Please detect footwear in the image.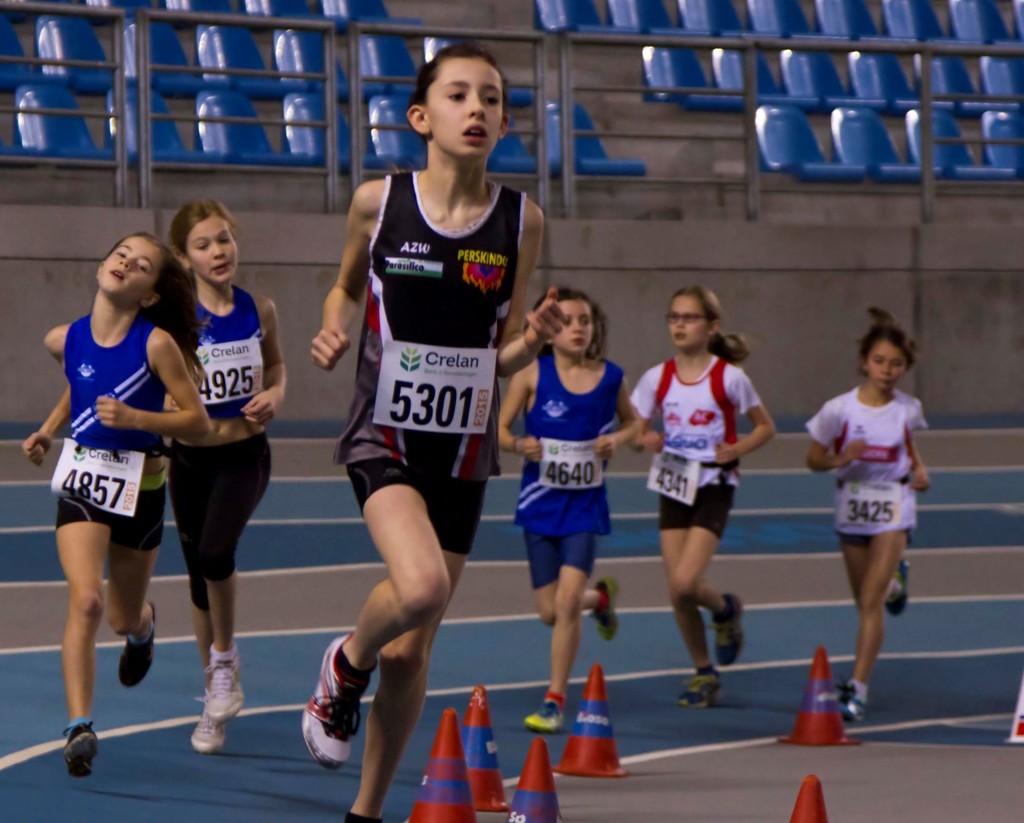
(62,719,103,785).
